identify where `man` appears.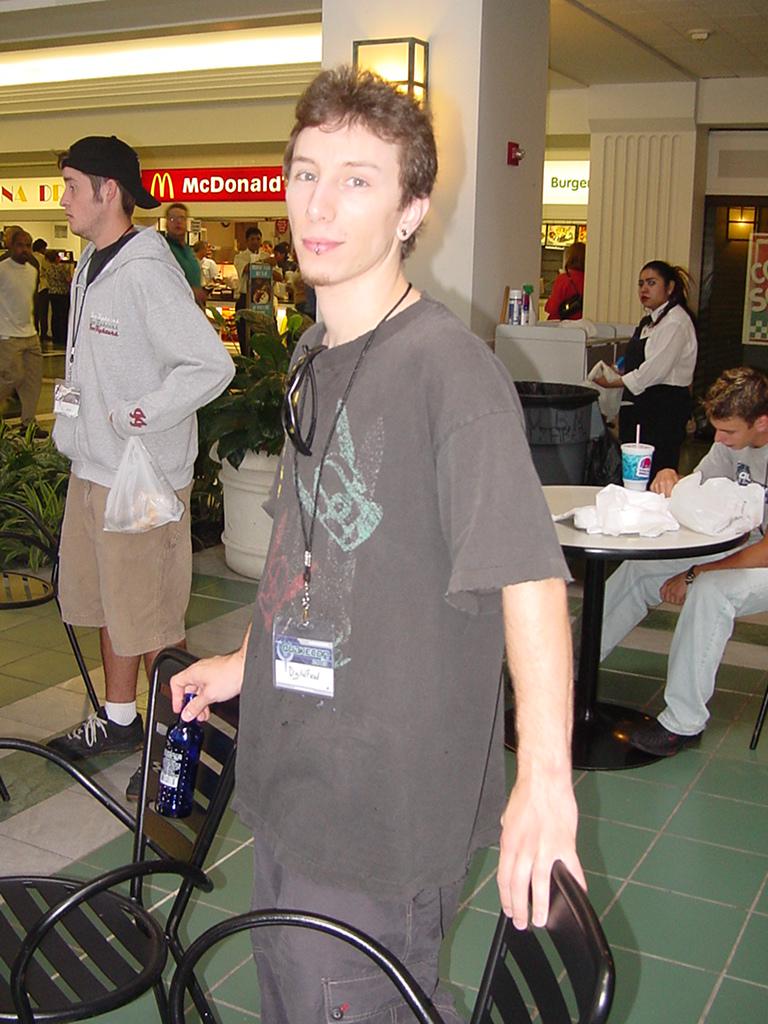
Appears at 36:113:233:787.
